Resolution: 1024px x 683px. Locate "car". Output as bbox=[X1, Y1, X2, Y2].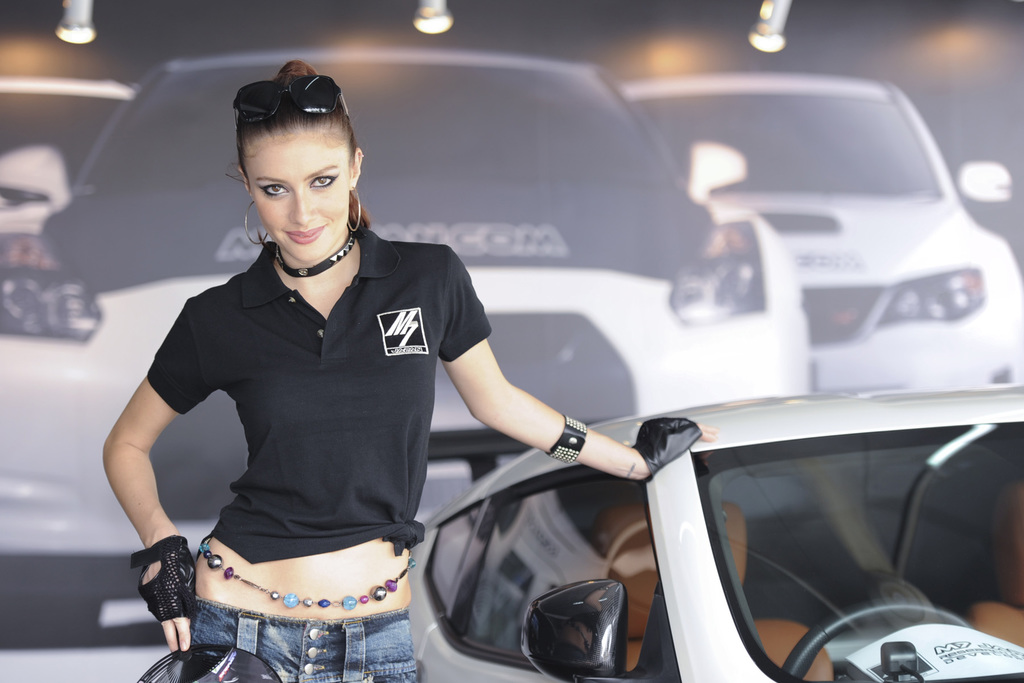
bbox=[409, 384, 1023, 682].
